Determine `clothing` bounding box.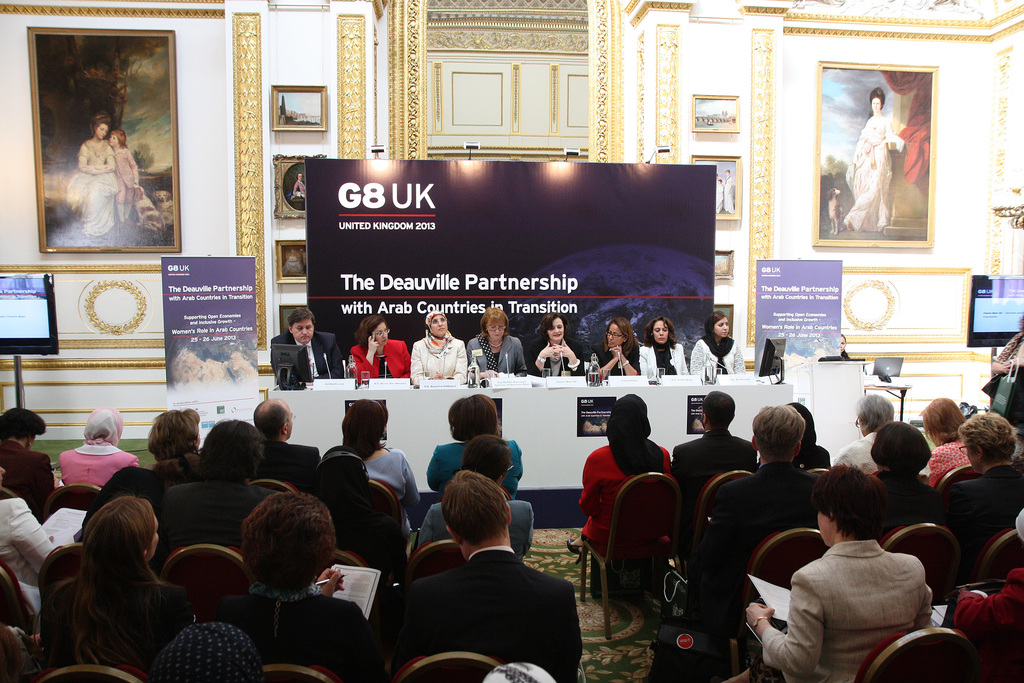
Determined: (left=947, top=459, right=1011, bottom=572).
